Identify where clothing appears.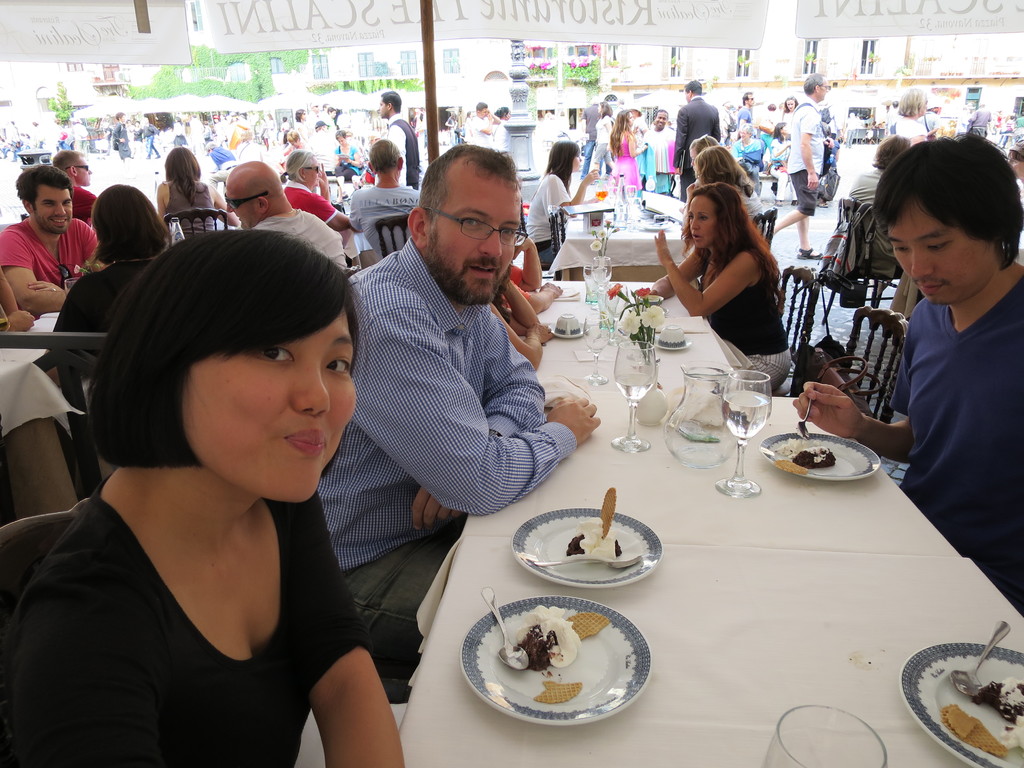
Appears at bbox=[579, 97, 611, 172].
